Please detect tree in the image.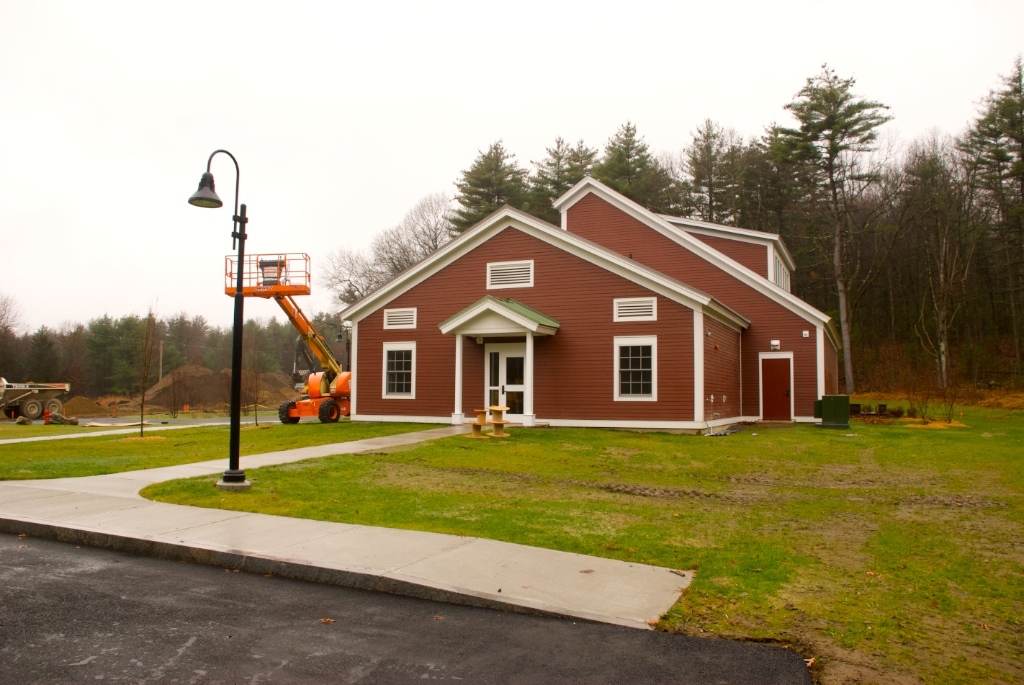
<box>667,119,755,225</box>.
